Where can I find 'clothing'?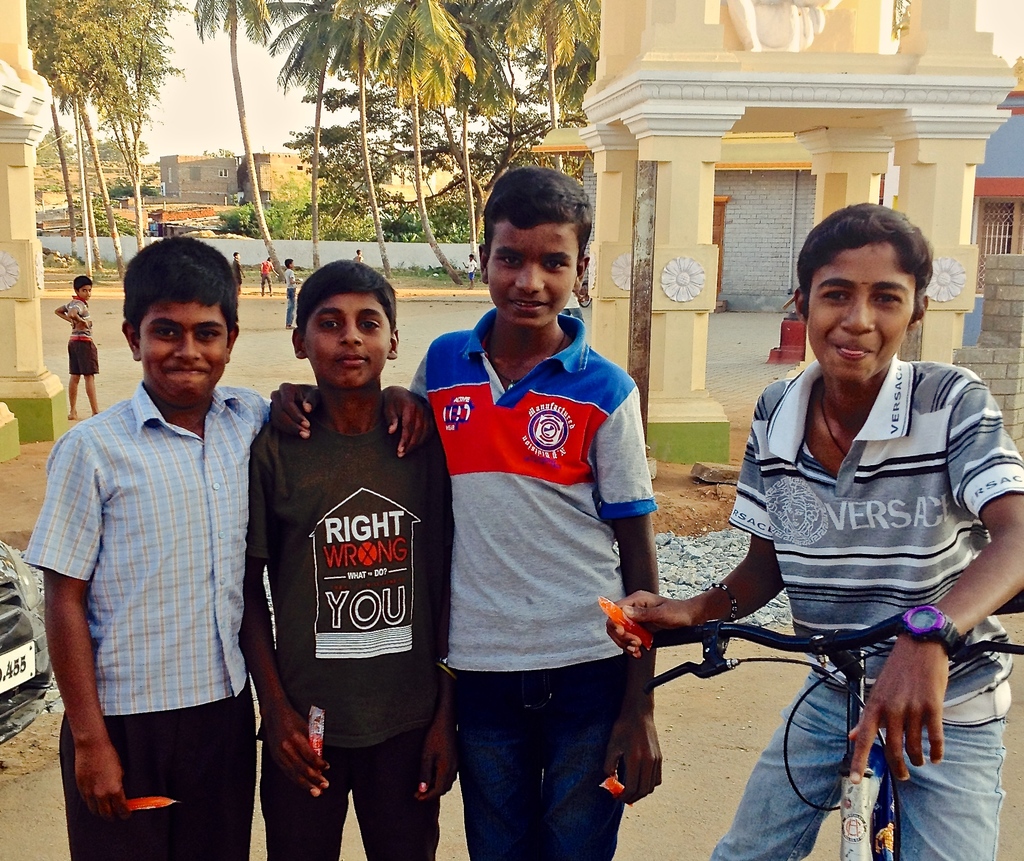
You can find it at 277 264 295 330.
